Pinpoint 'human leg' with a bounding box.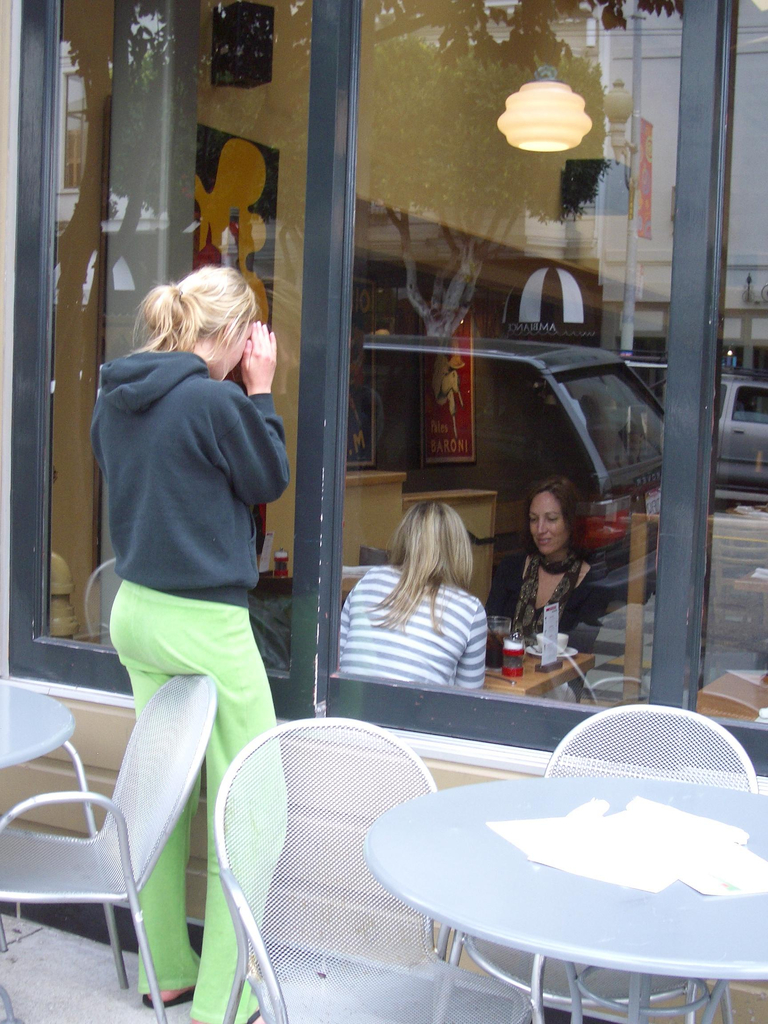
143, 595, 285, 1023.
